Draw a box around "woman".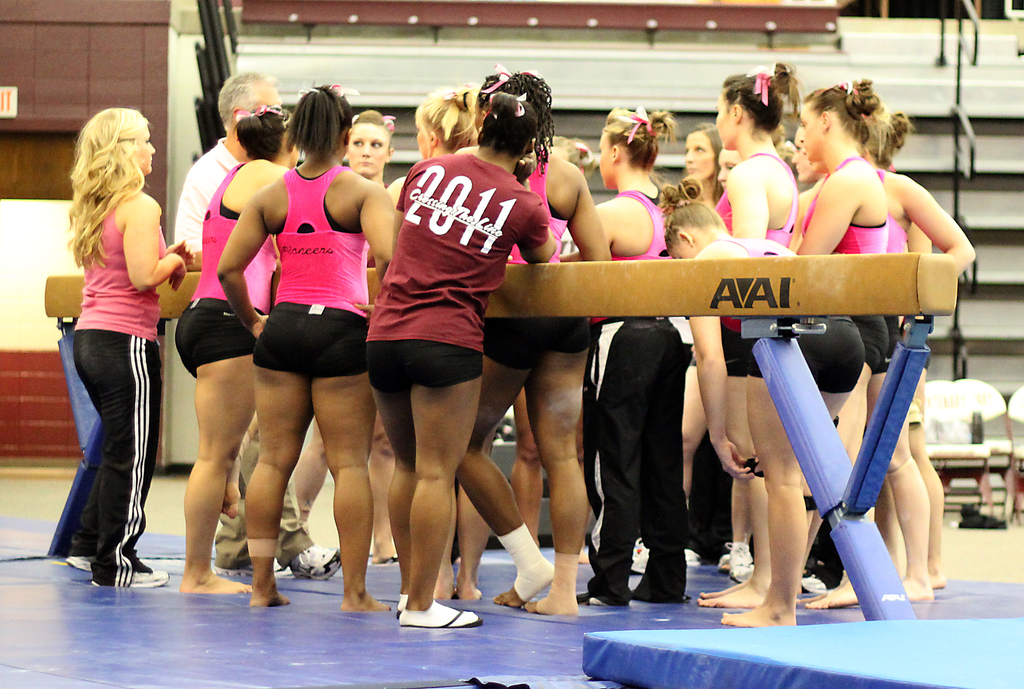
(792,102,975,598).
